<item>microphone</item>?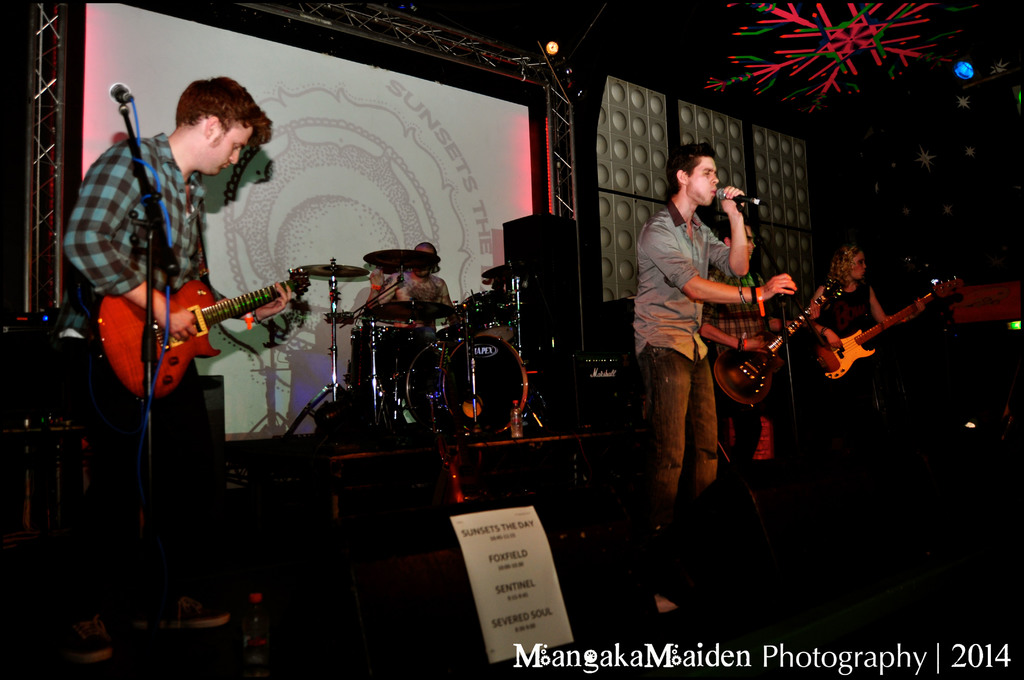
select_region(104, 79, 136, 111)
